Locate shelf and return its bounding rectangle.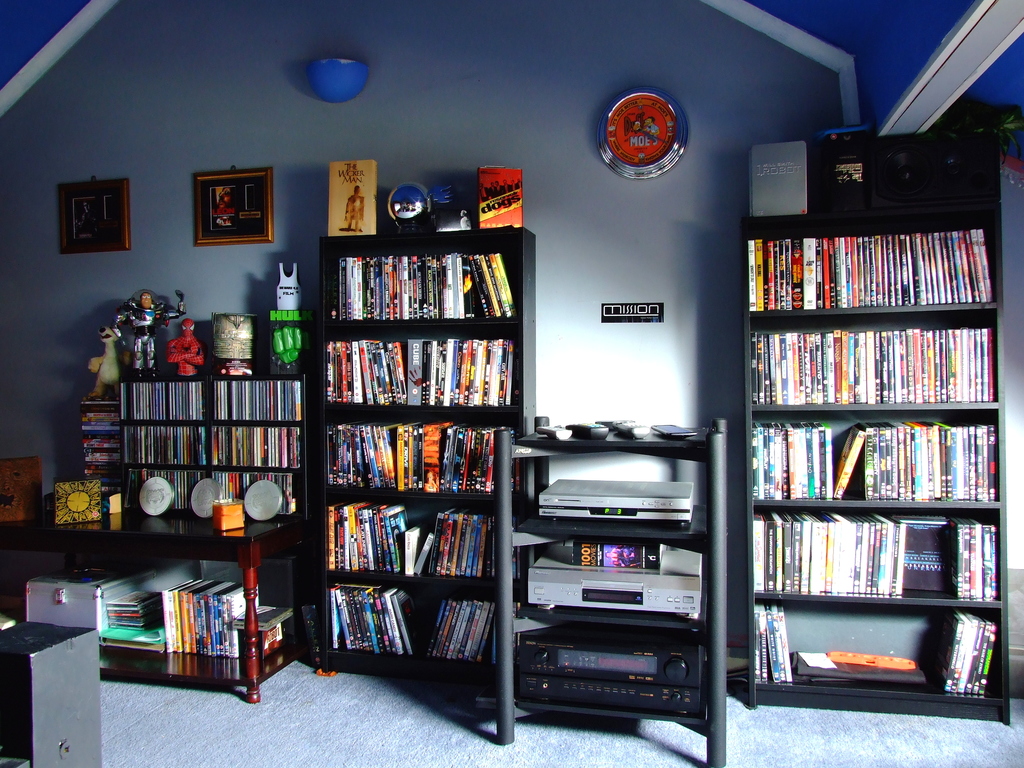
locate(115, 419, 226, 479).
